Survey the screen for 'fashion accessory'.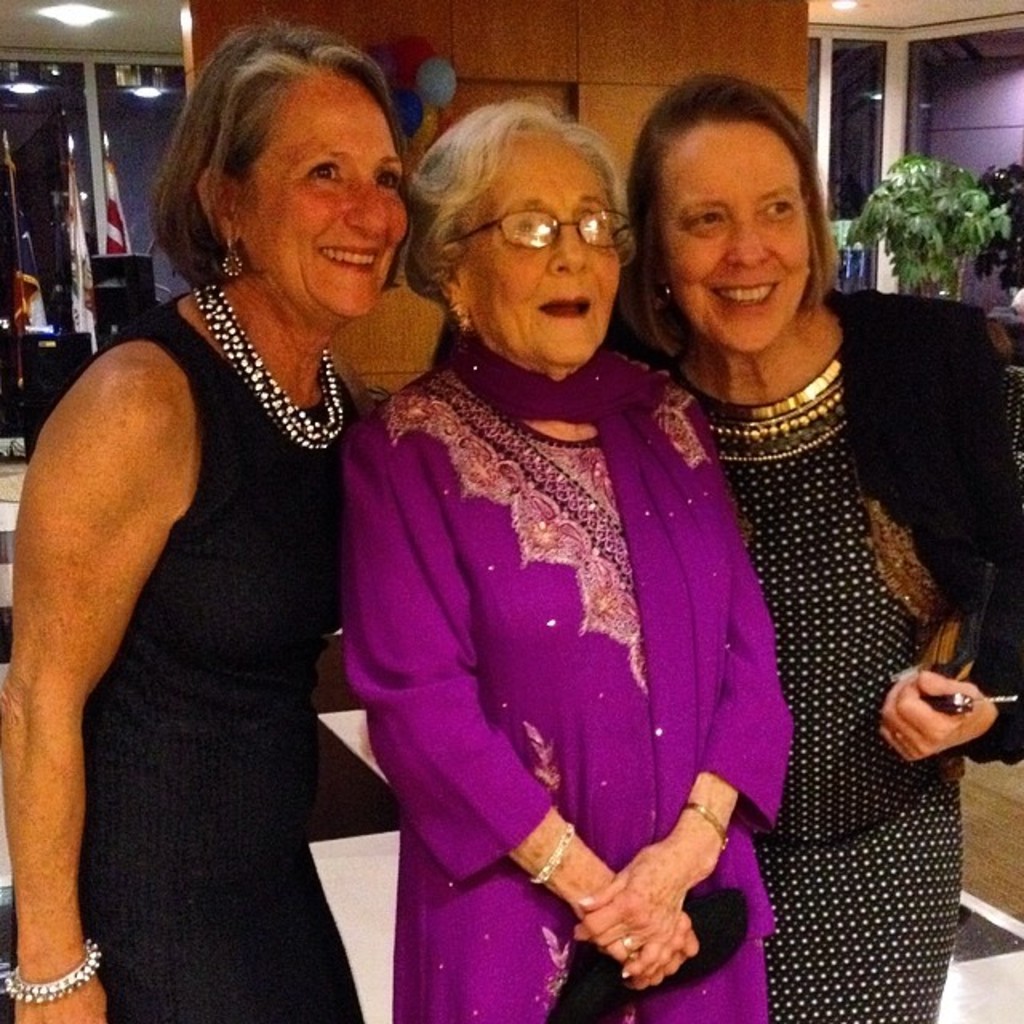
Survey found: [6, 934, 104, 1002].
